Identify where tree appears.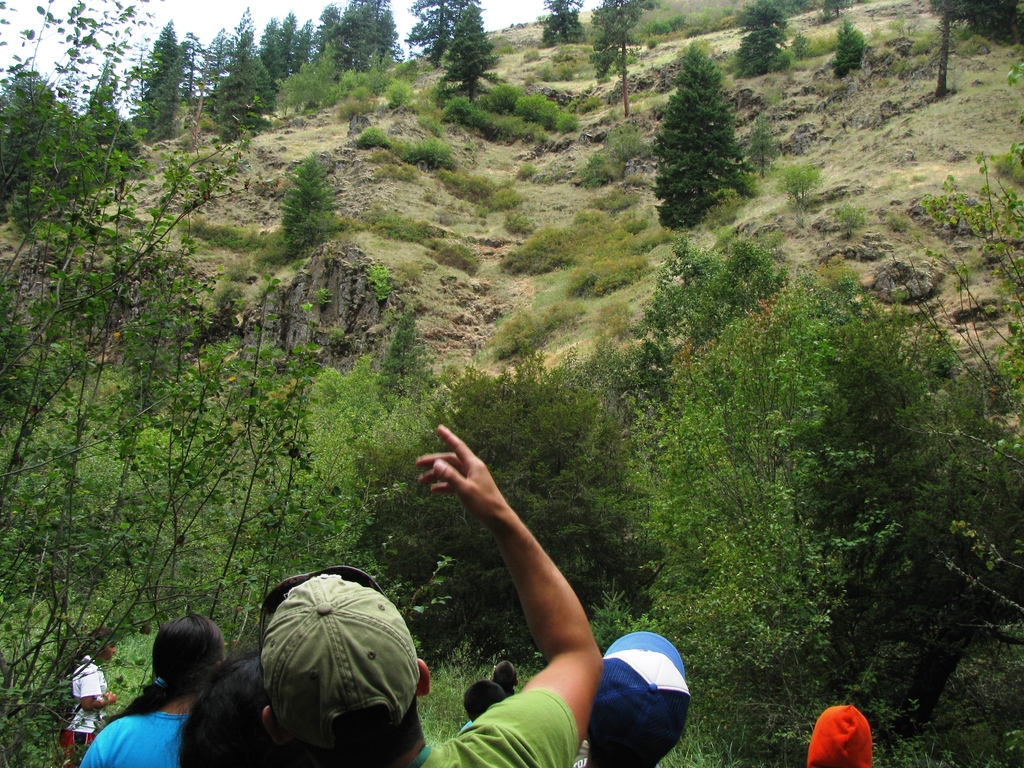
Appears at detection(932, 0, 968, 95).
